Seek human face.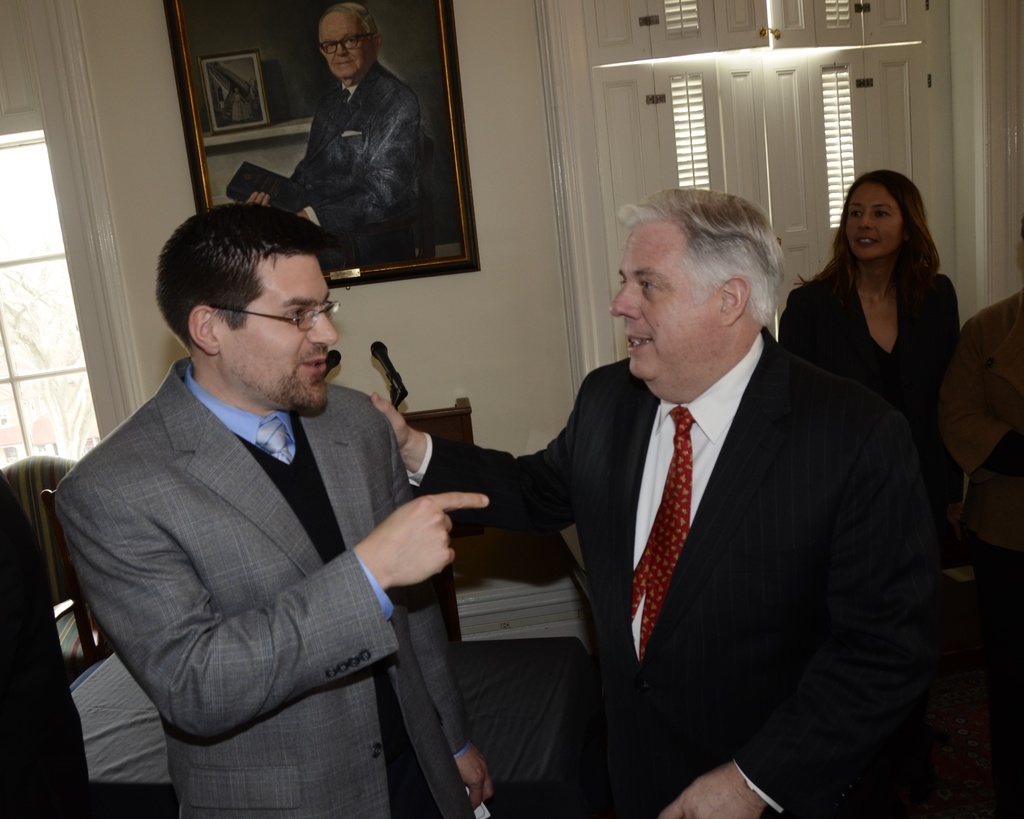
BBox(319, 12, 374, 78).
